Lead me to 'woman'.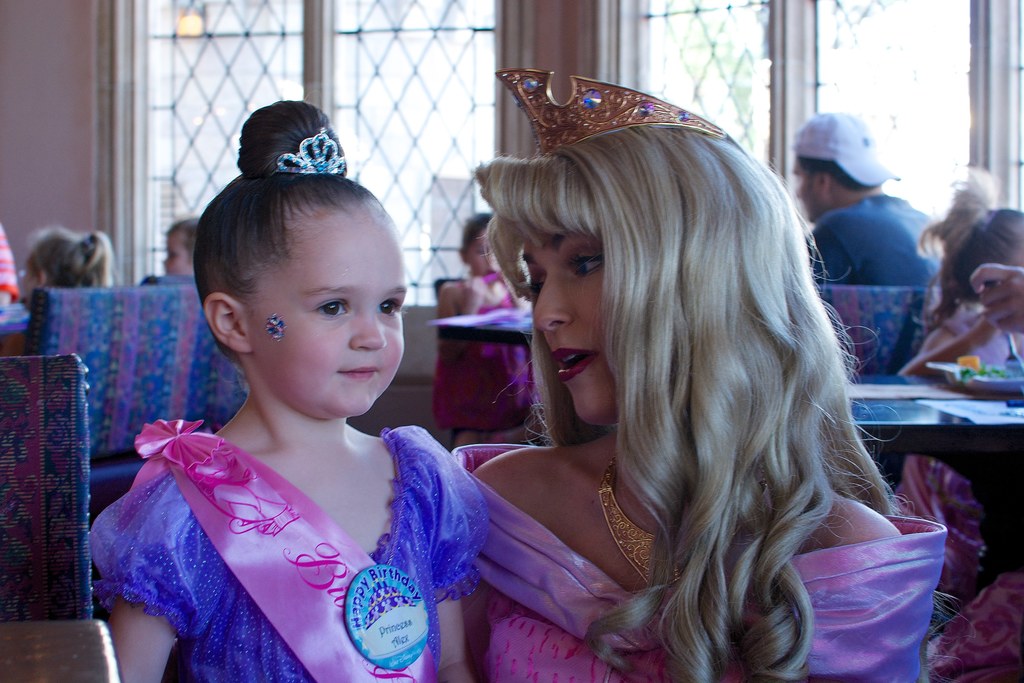
Lead to {"x1": 84, "y1": 104, "x2": 477, "y2": 680}.
